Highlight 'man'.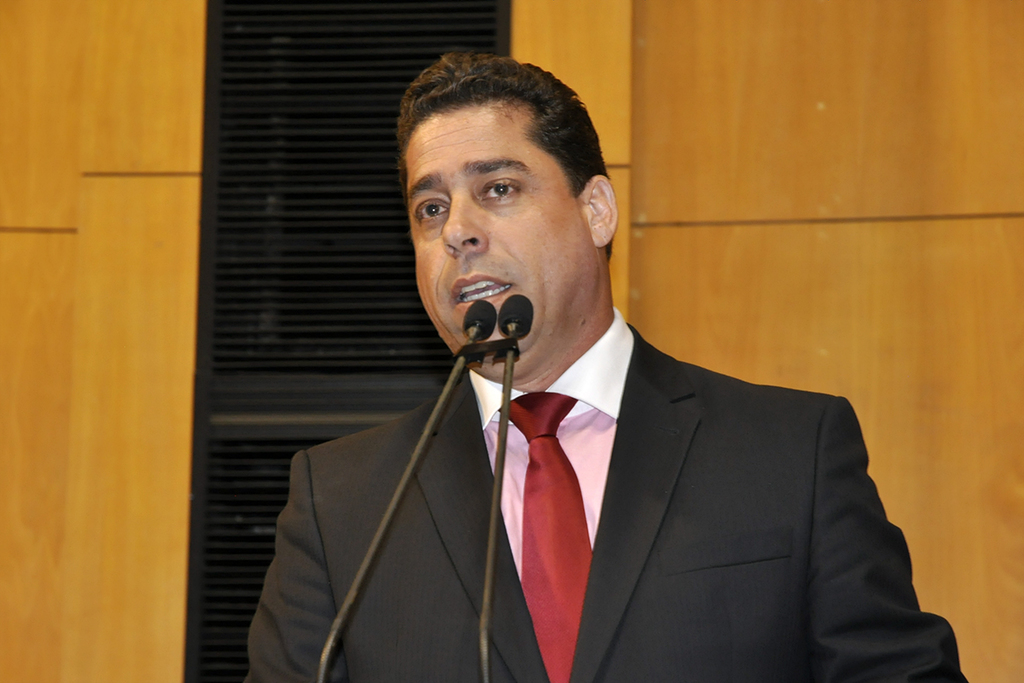
Highlighted region: box(243, 97, 913, 682).
